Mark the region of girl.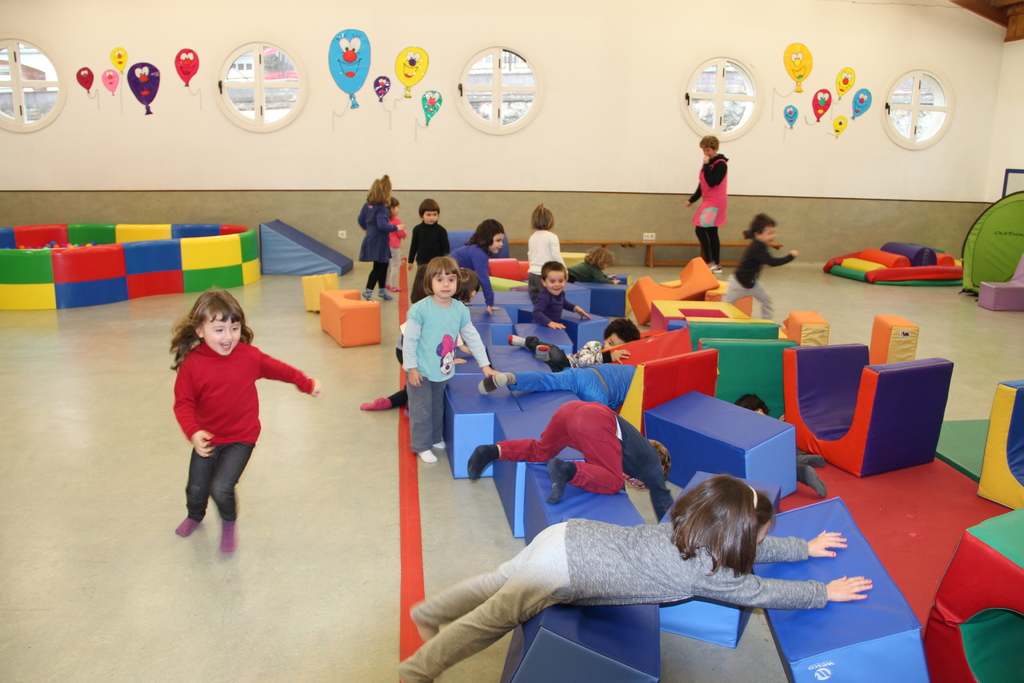
Region: [406,199,450,302].
